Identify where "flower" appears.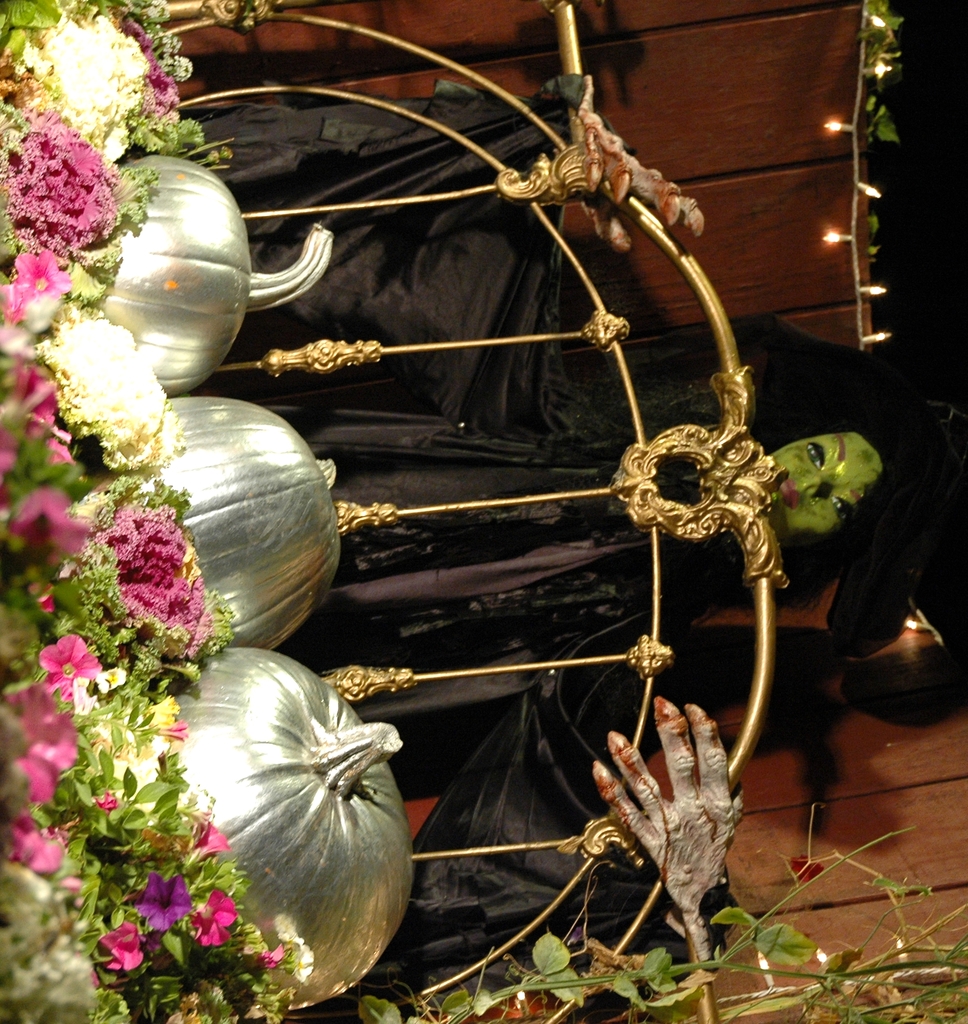
Appears at select_region(189, 890, 236, 949).
